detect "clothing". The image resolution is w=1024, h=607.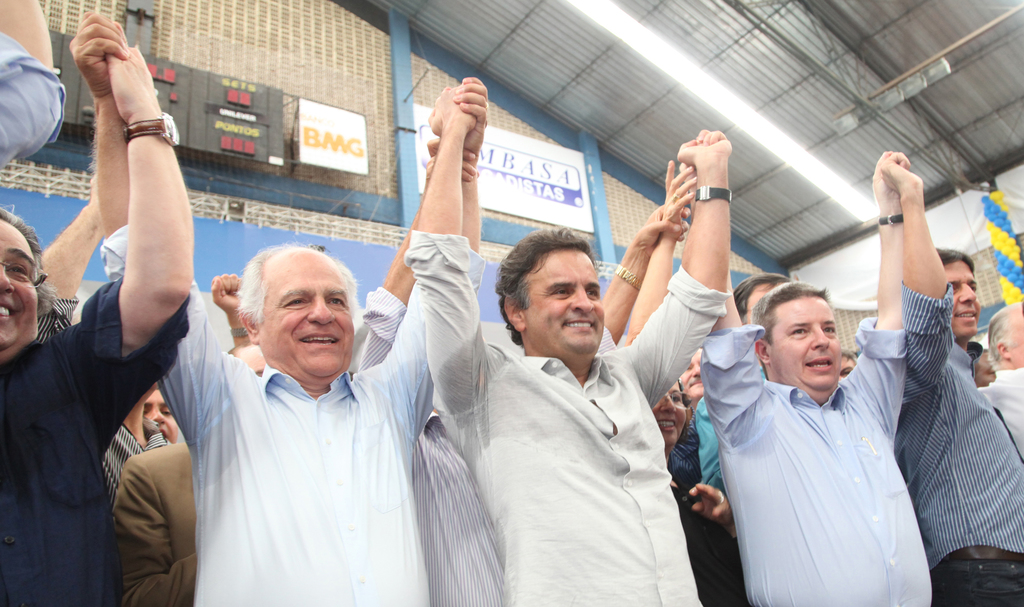
left=890, top=282, right=1023, bottom=606.
